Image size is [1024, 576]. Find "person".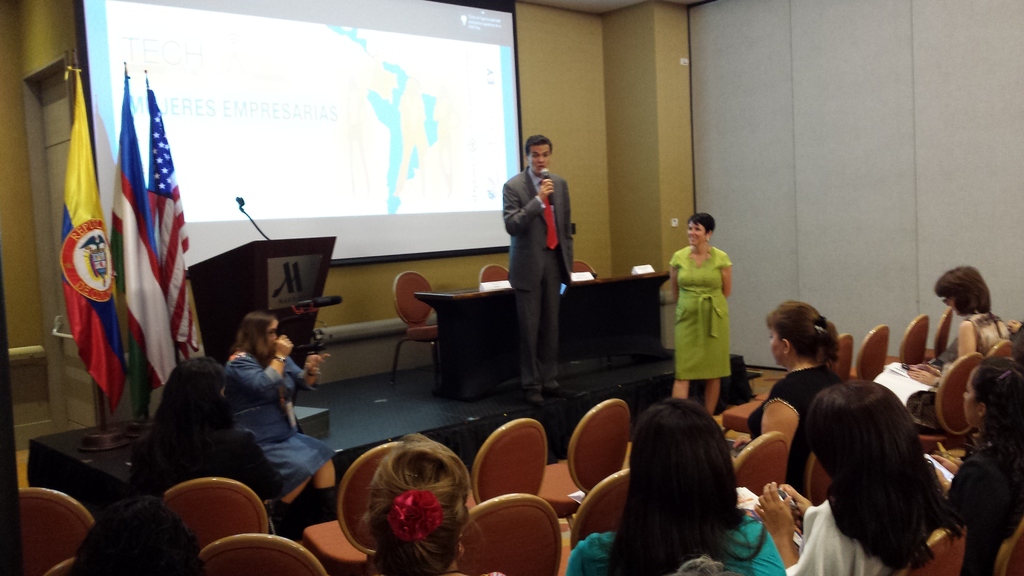
<region>122, 352, 283, 543</region>.
